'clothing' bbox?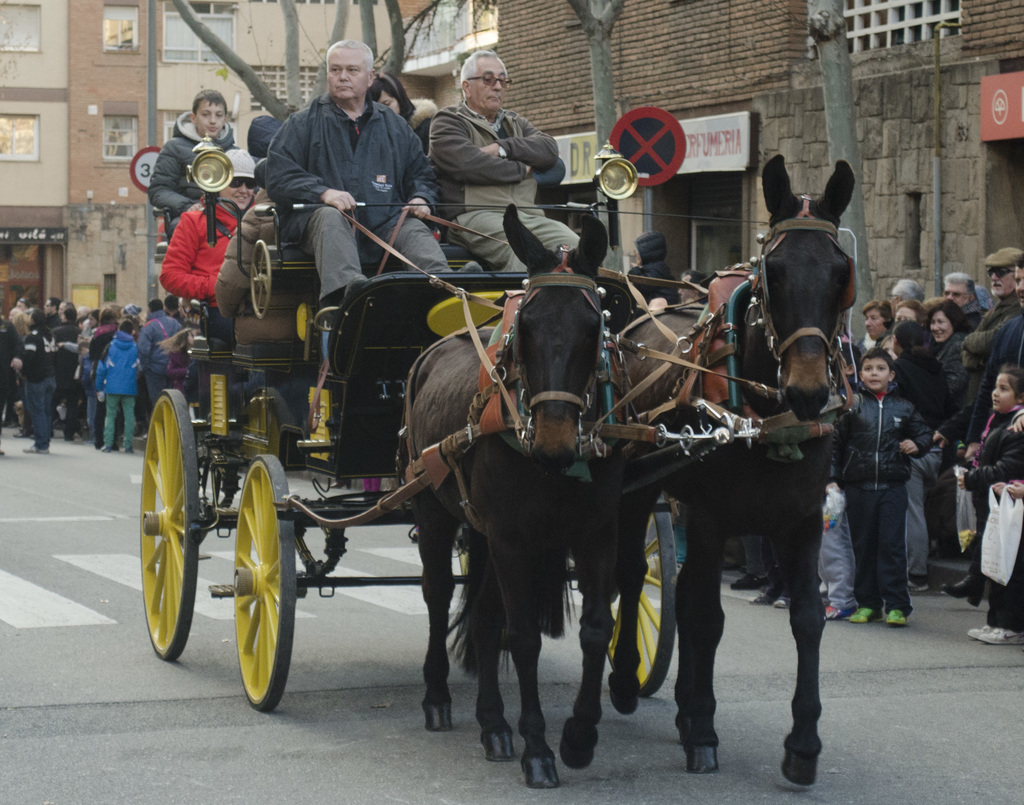
pyautogui.locateOnScreen(940, 308, 983, 548)
